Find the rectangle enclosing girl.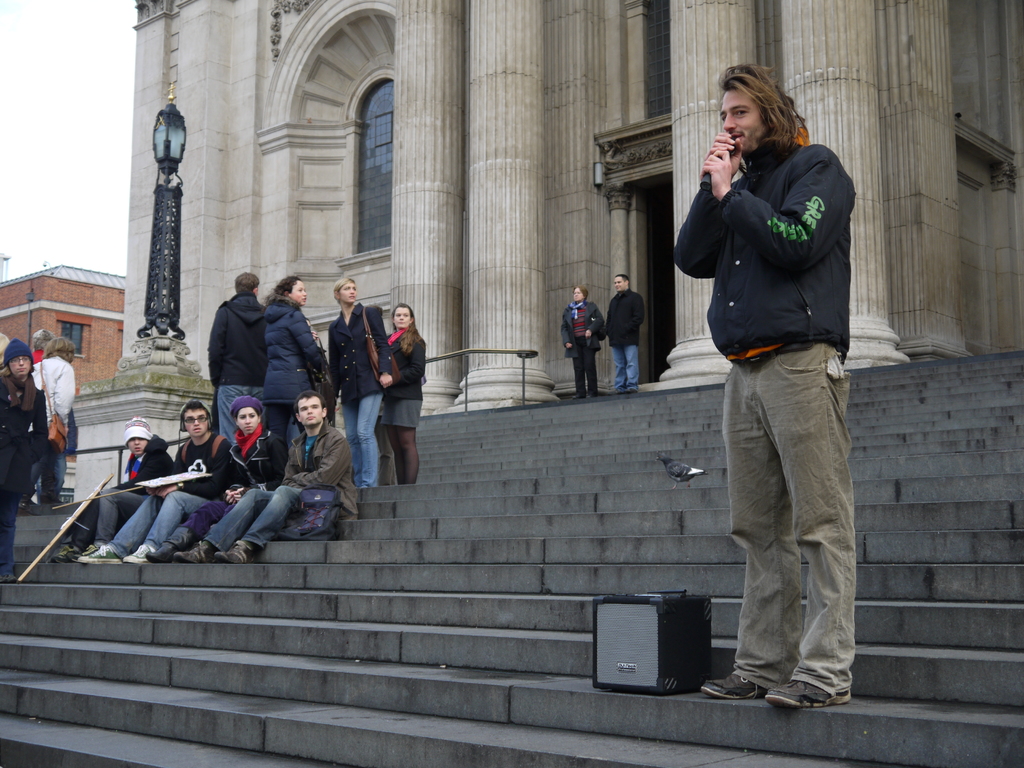
<box>328,278,384,484</box>.
